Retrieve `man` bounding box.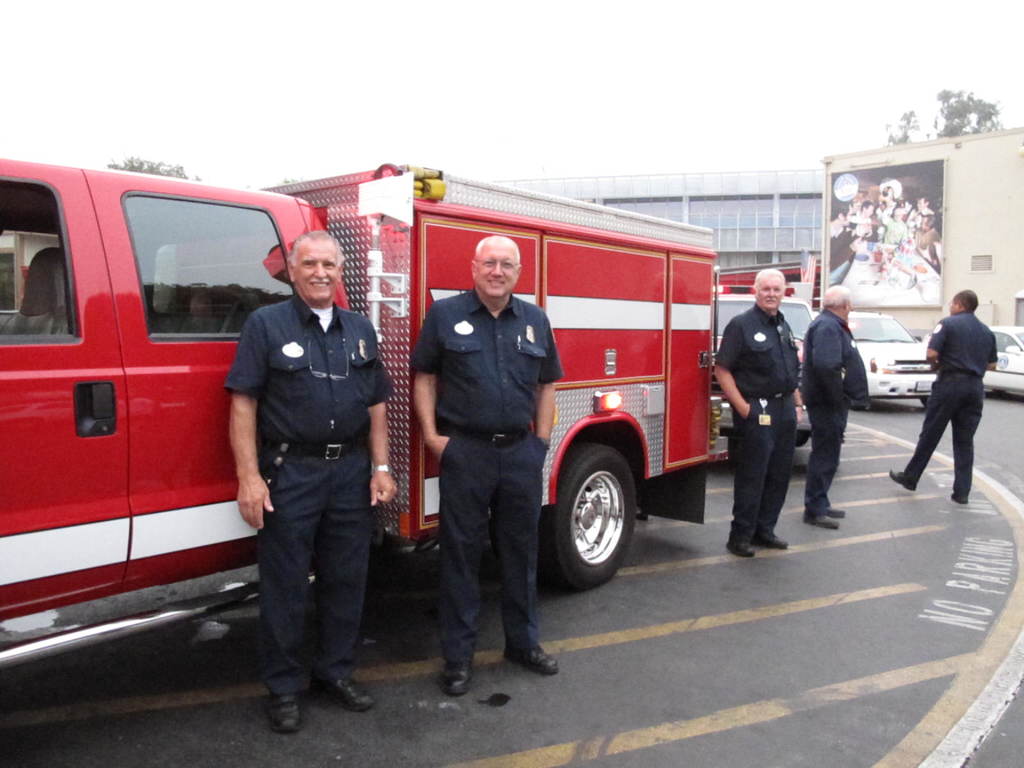
Bounding box: <bbox>911, 277, 1008, 511</bbox>.
